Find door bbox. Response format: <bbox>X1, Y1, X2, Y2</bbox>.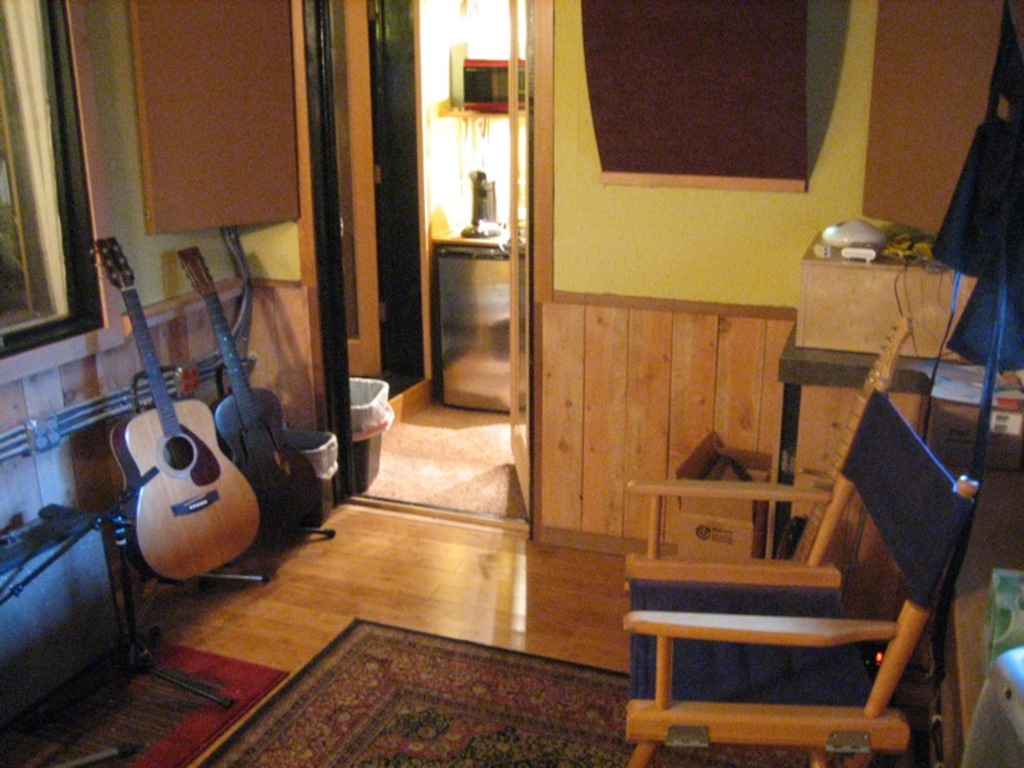
<bbox>503, 0, 534, 506</bbox>.
